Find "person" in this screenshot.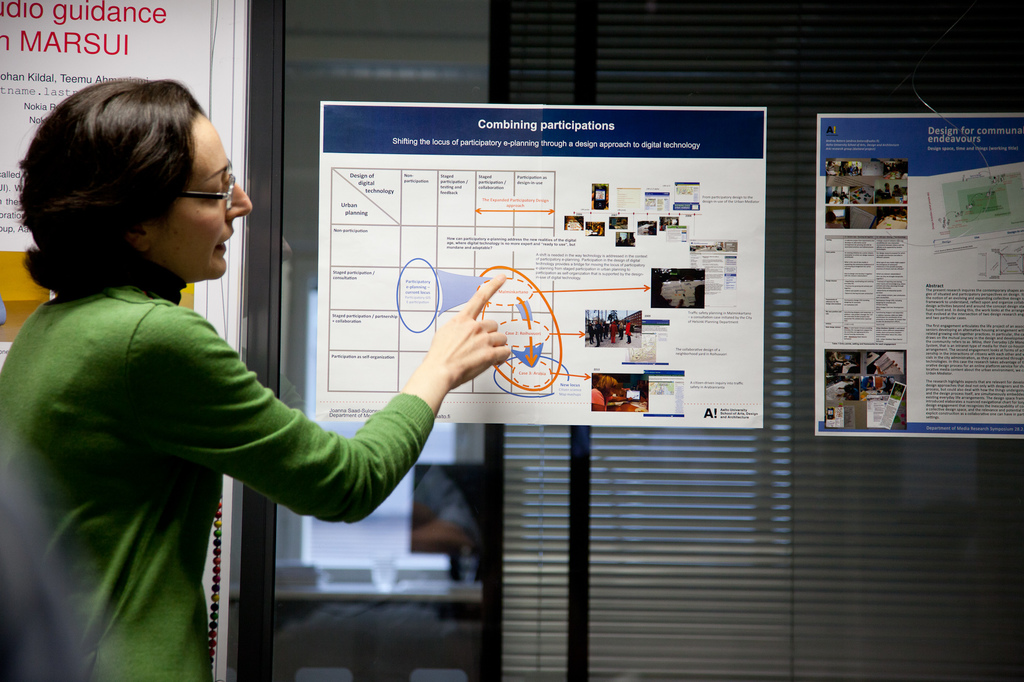
The bounding box for "person" is <region>33, 107, 457, 659</region>.
